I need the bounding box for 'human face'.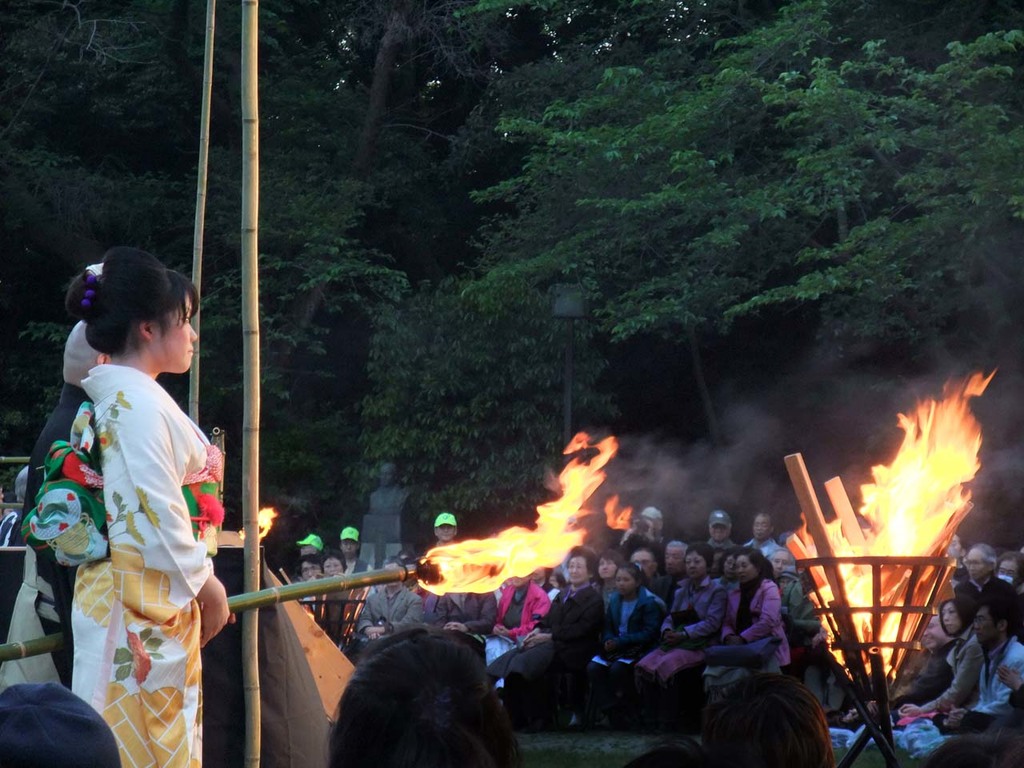
Here it is: left=685, top=553, right=706, bottom=575.
